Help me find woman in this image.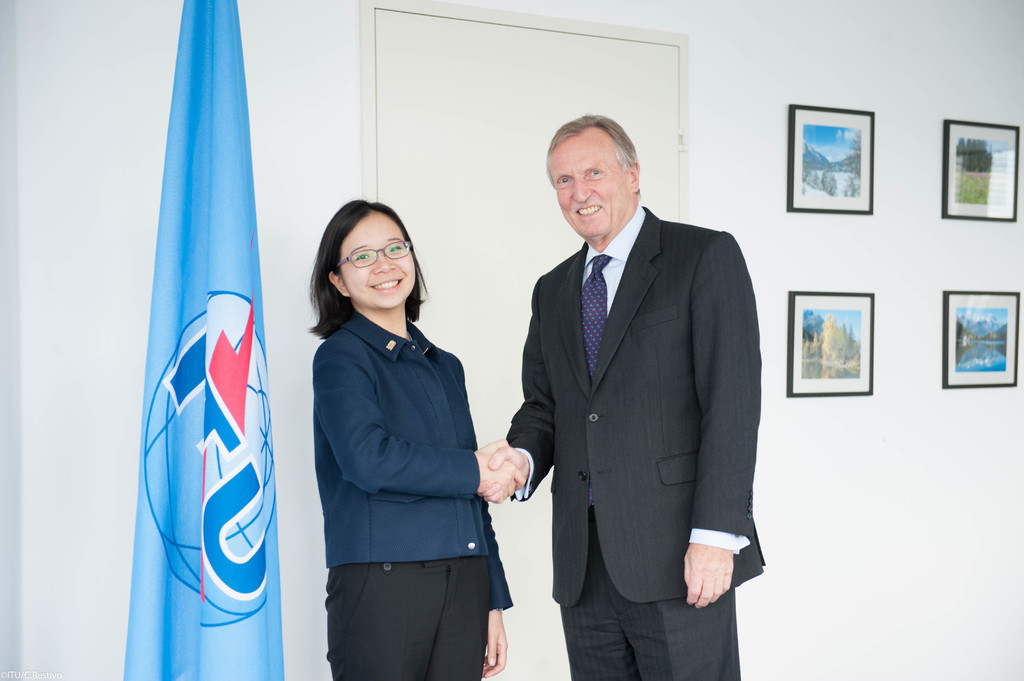
Found it: (left=297, top=196, right=516, bottom=680).
